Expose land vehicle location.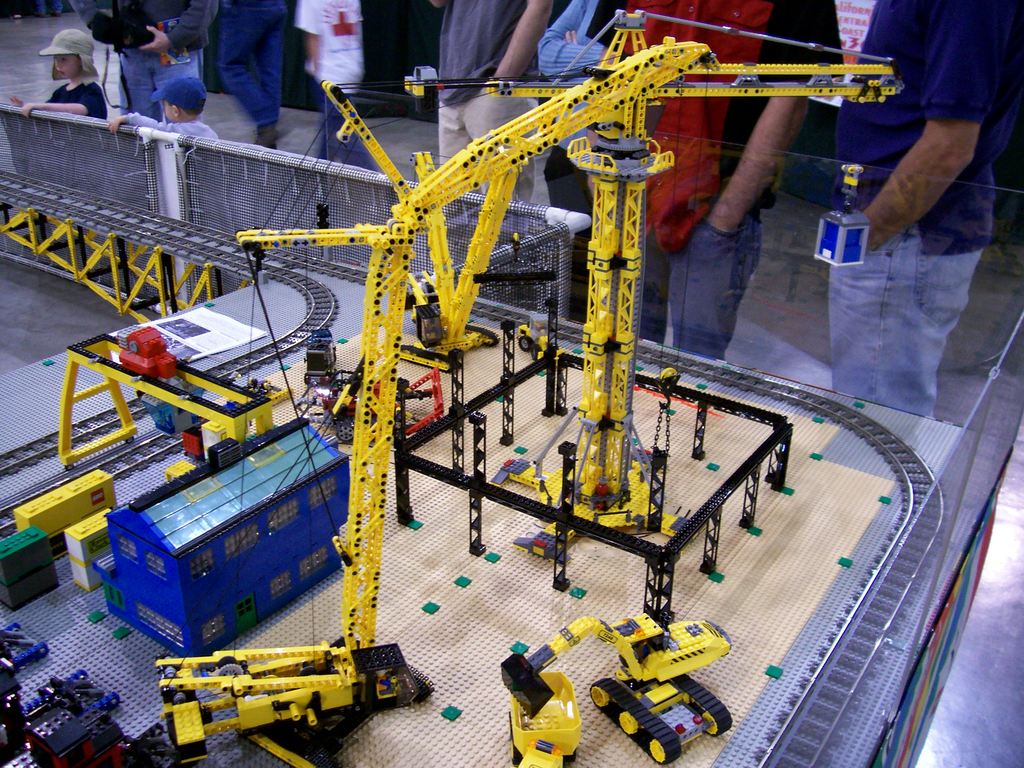
Exposed at left=499, top=614, right=730, bottom=767.
